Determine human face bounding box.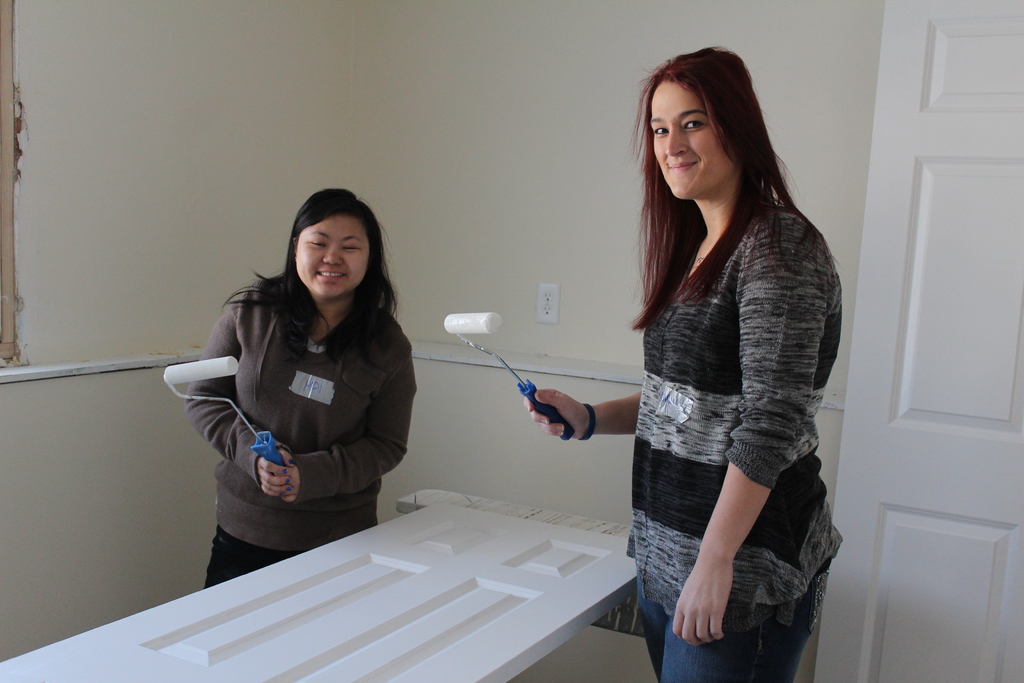
Determined: (643, 79, 732, 210).
